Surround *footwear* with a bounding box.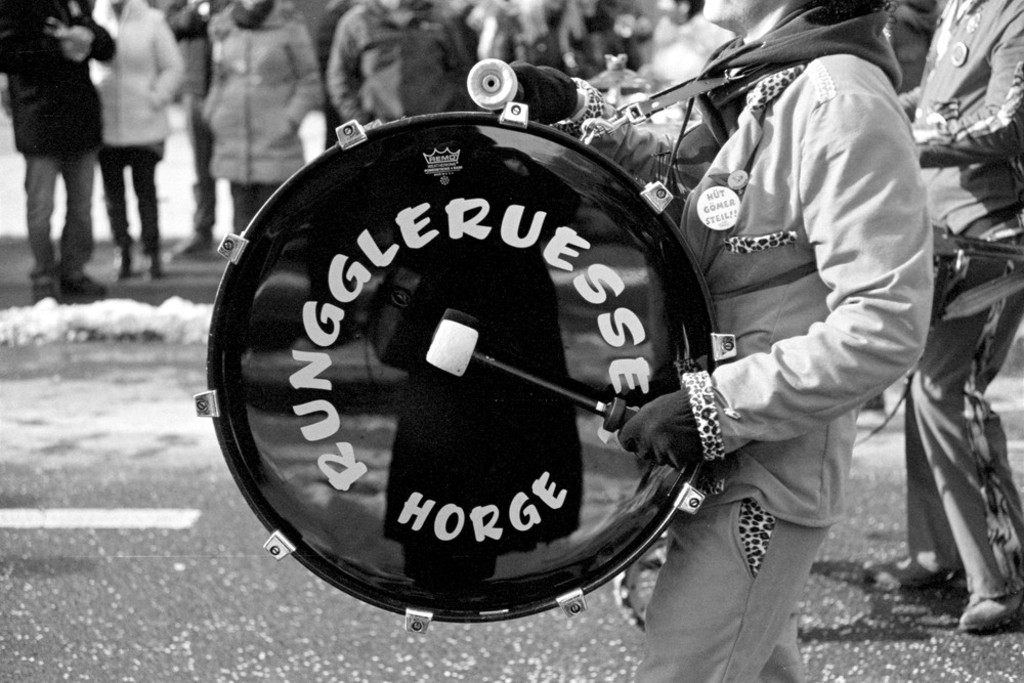
[866,552,935,587].
